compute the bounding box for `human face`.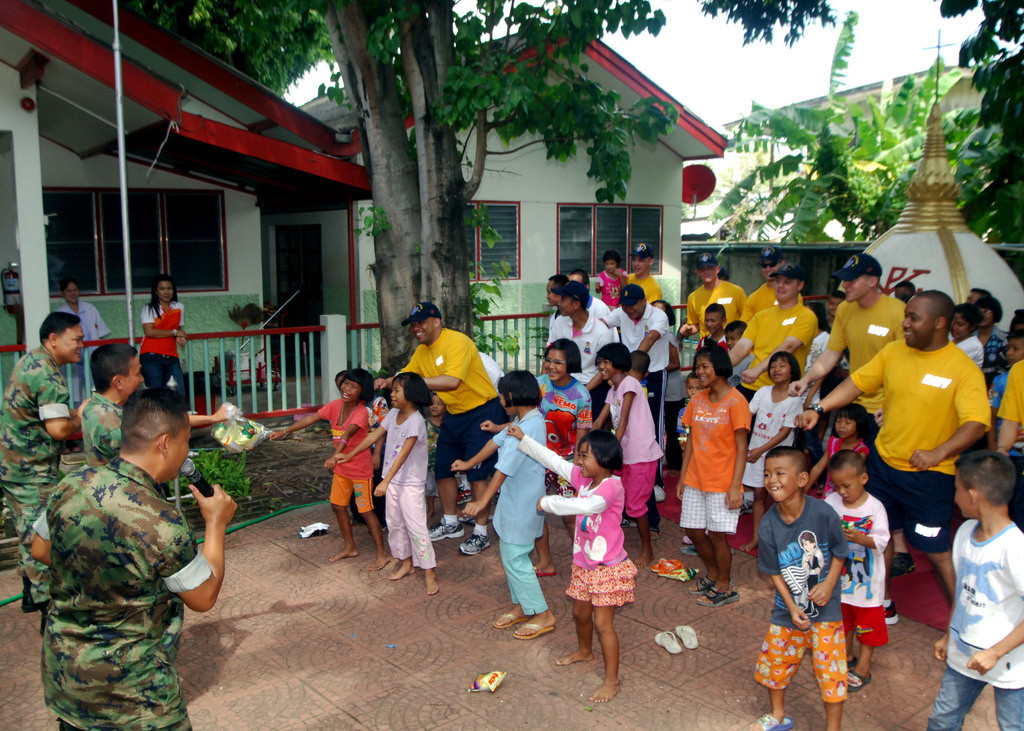
box=[54, 327, 82, 365].
